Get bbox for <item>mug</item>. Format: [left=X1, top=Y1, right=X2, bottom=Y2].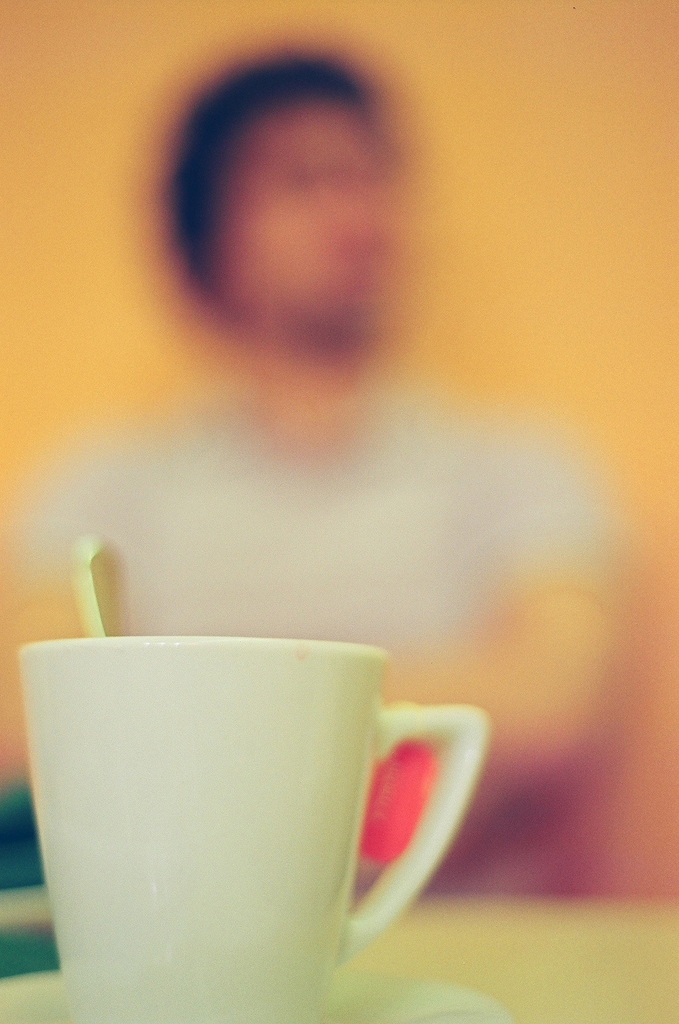
[left=13, top=637, right=497, bottom=1023].
